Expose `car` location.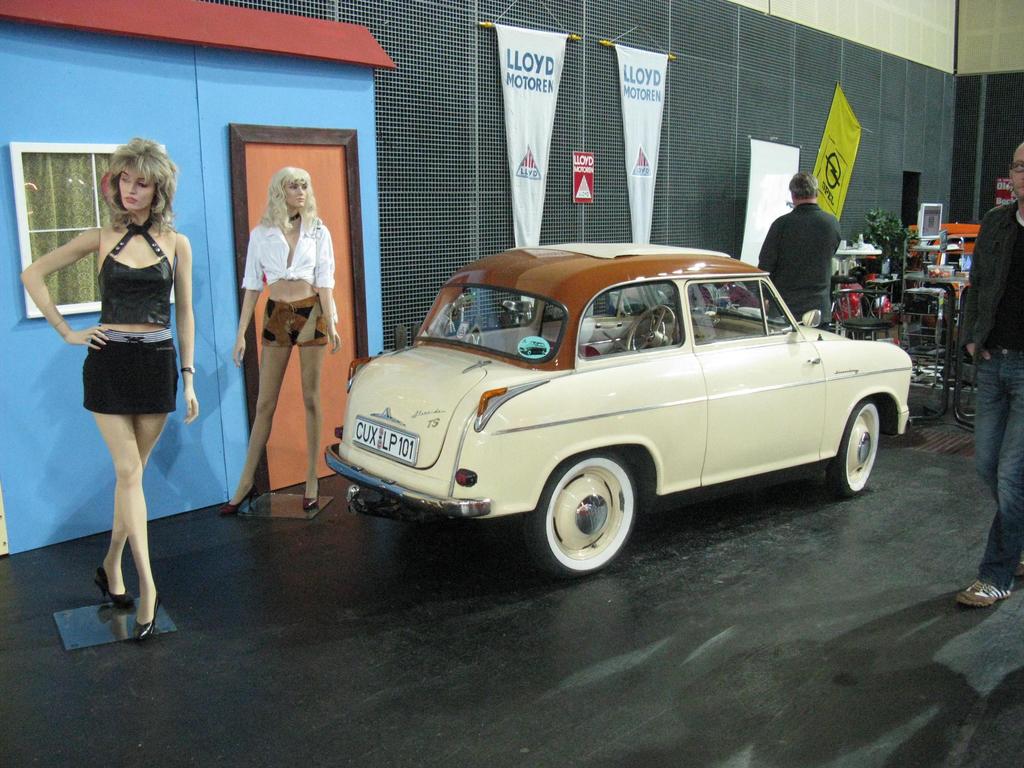
Exposed at locate(309, 248, 902, 578).
